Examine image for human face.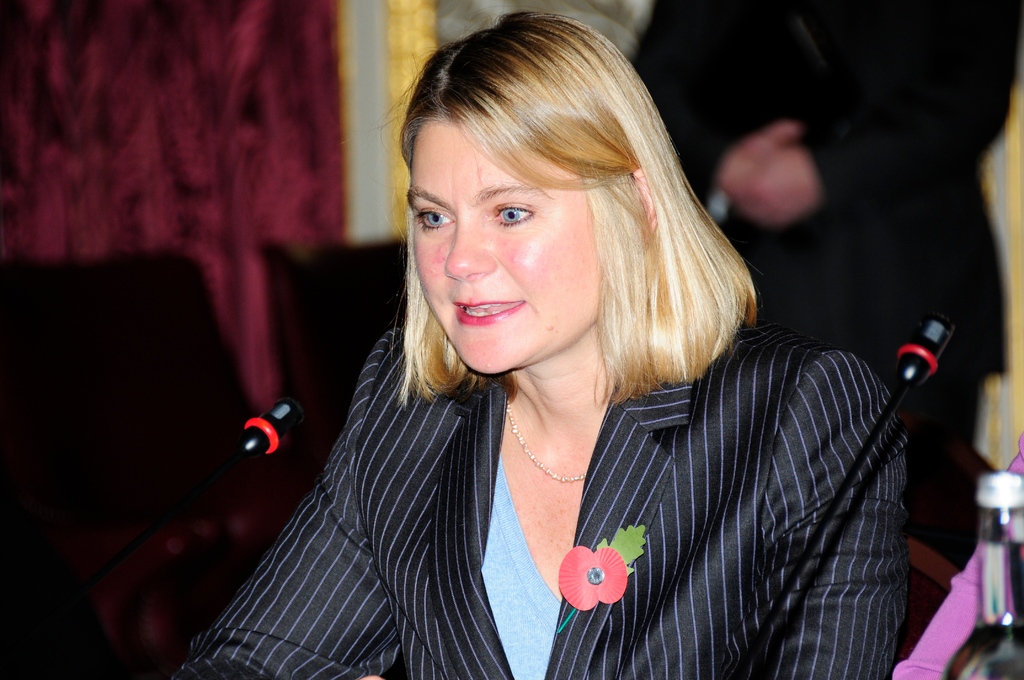
Examination result: [x1=406, y1=108, x2=623, y2=373].
